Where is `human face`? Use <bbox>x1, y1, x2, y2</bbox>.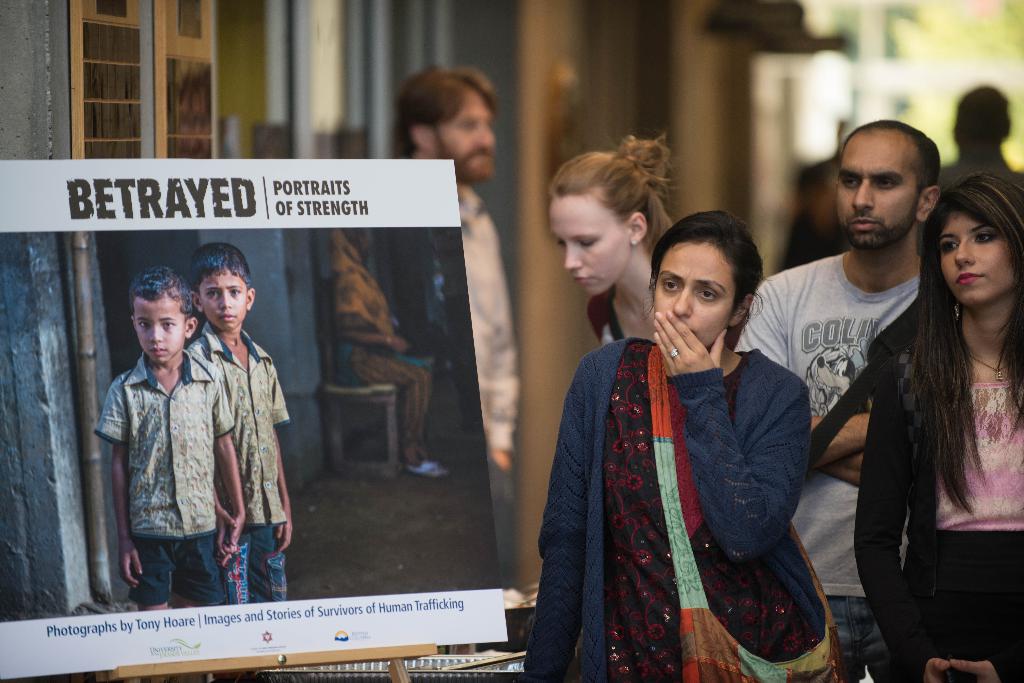
<bbox>656, 241, 733, 342</bbox>.
